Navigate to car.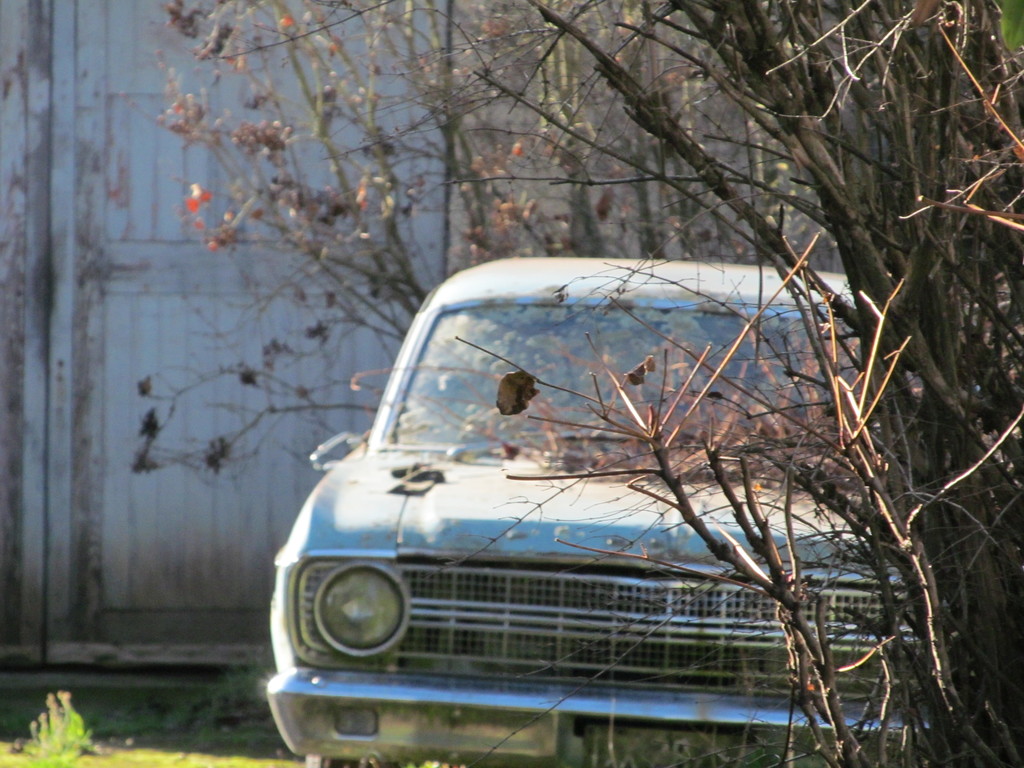
Navigation target: <region>263, 253, 945, 767</region>.
